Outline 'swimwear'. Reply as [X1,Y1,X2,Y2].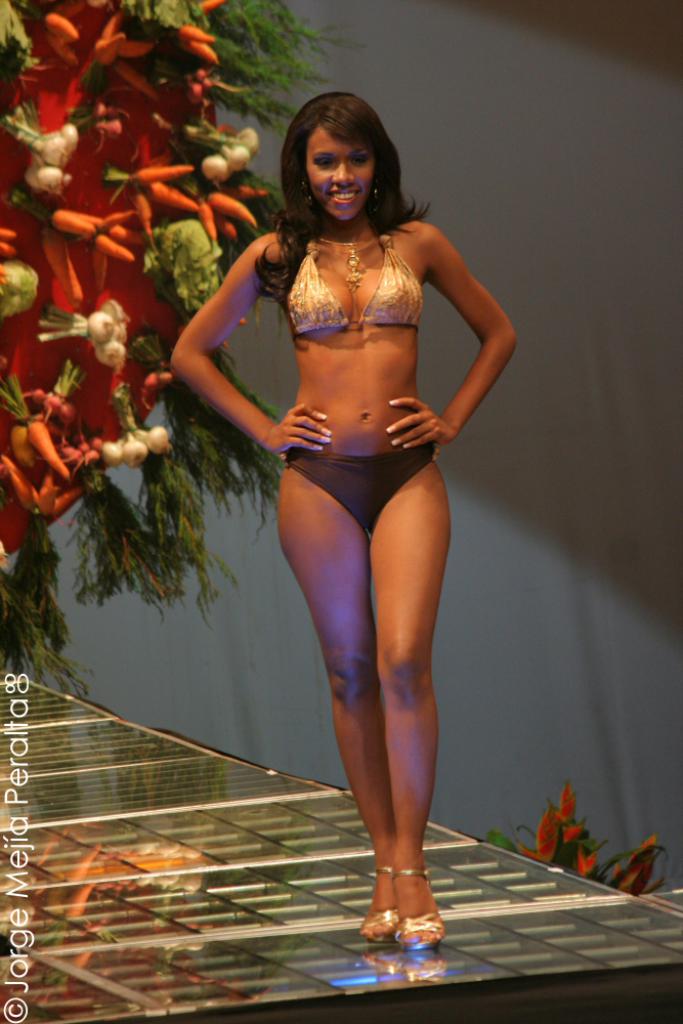
[288,441,437,534].
